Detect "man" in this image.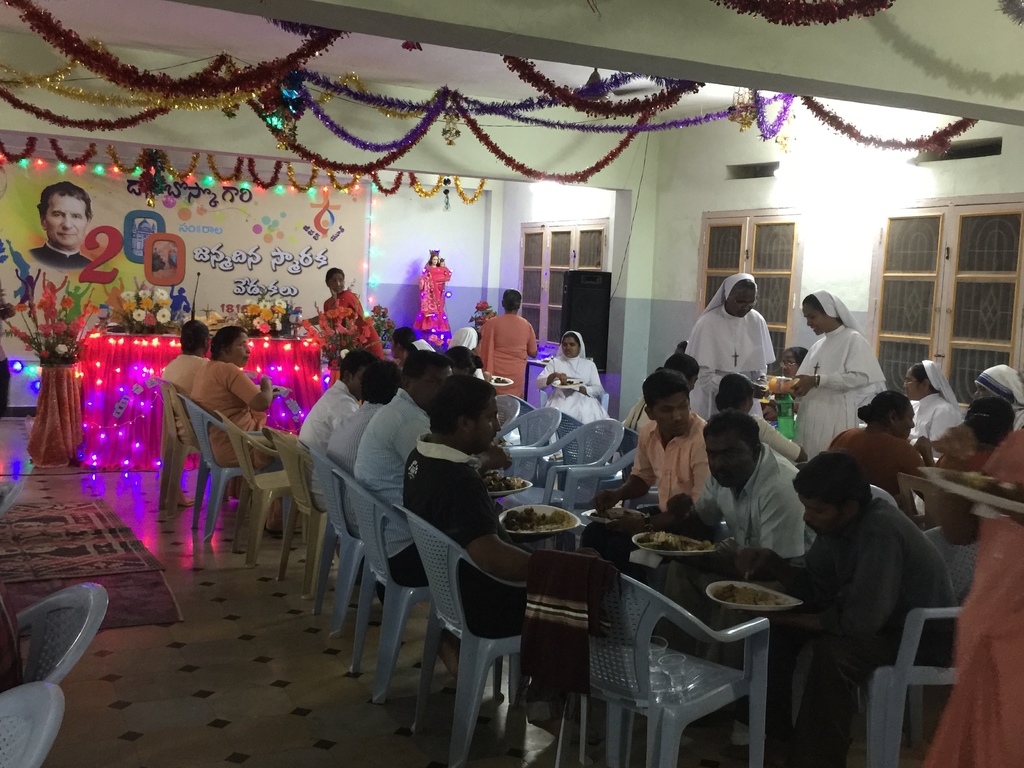
Detection: rect(351, 350, 513, 676).
